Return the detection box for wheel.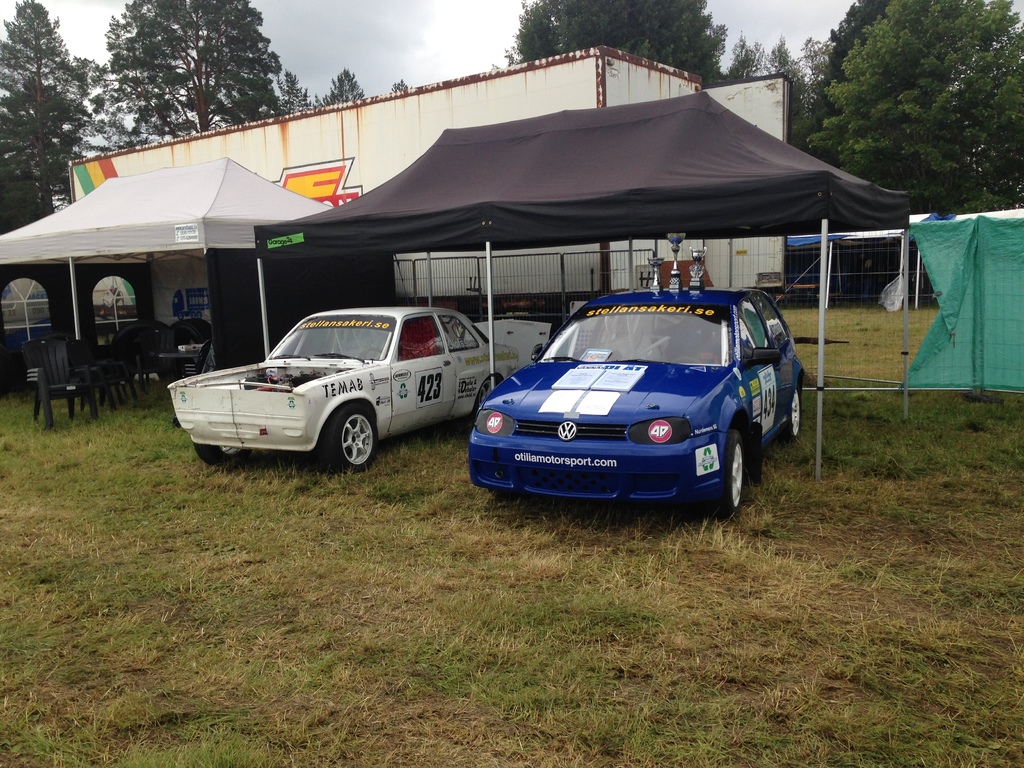
box(783, 380, 801, 442).
